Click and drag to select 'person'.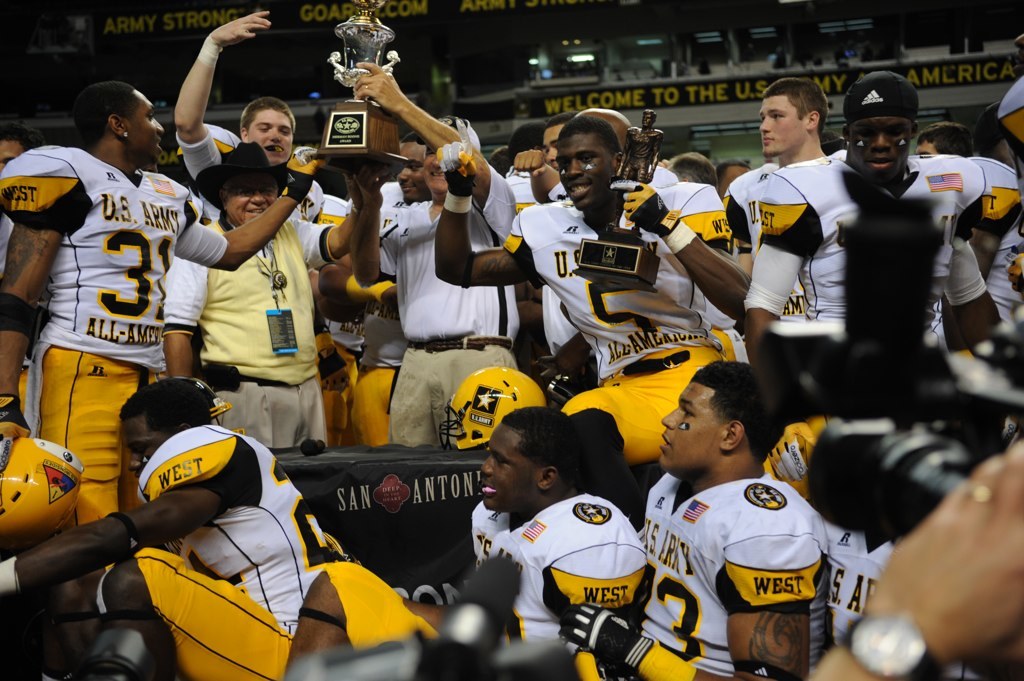
Selection: bbox=[270, 385, 657, 677].
